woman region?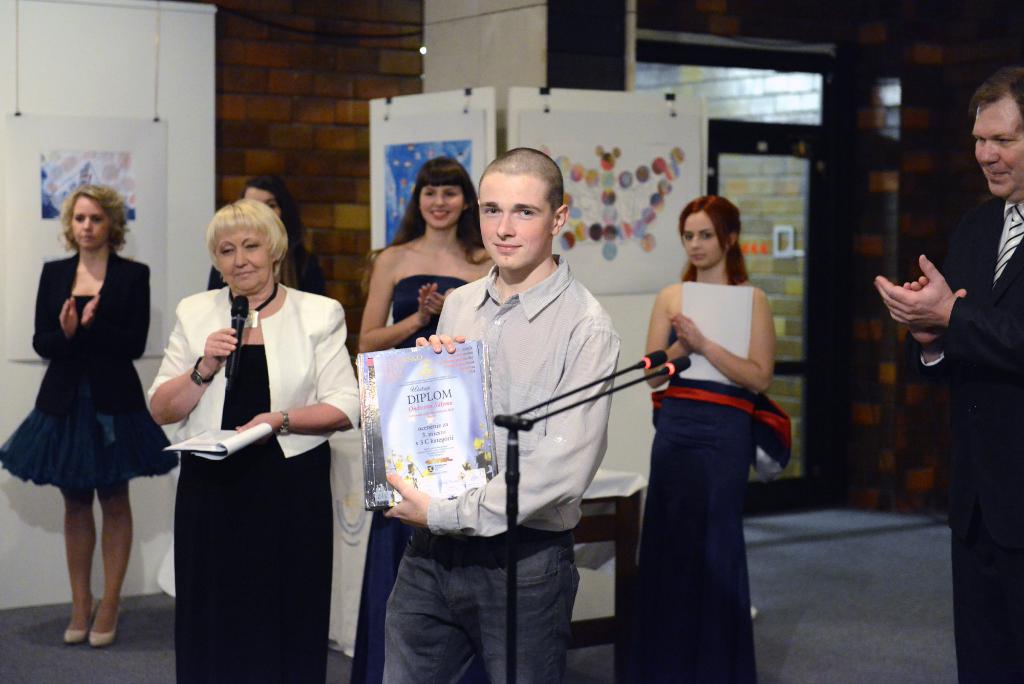
Rect(634, 194, 783, 683)
